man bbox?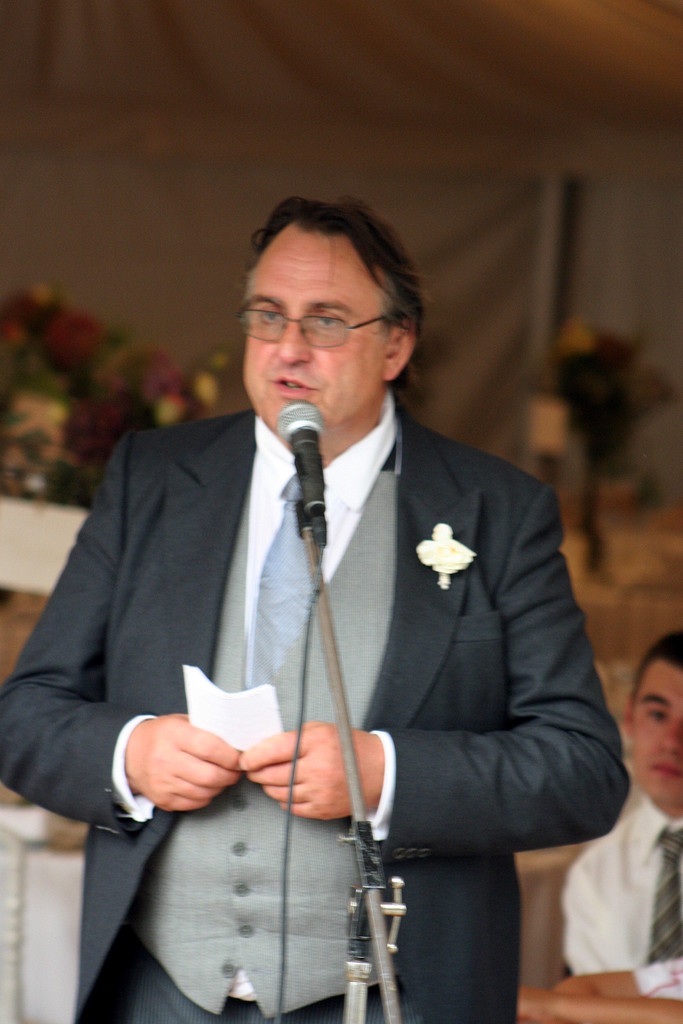
<region>44, 216, 614, 983</region>
